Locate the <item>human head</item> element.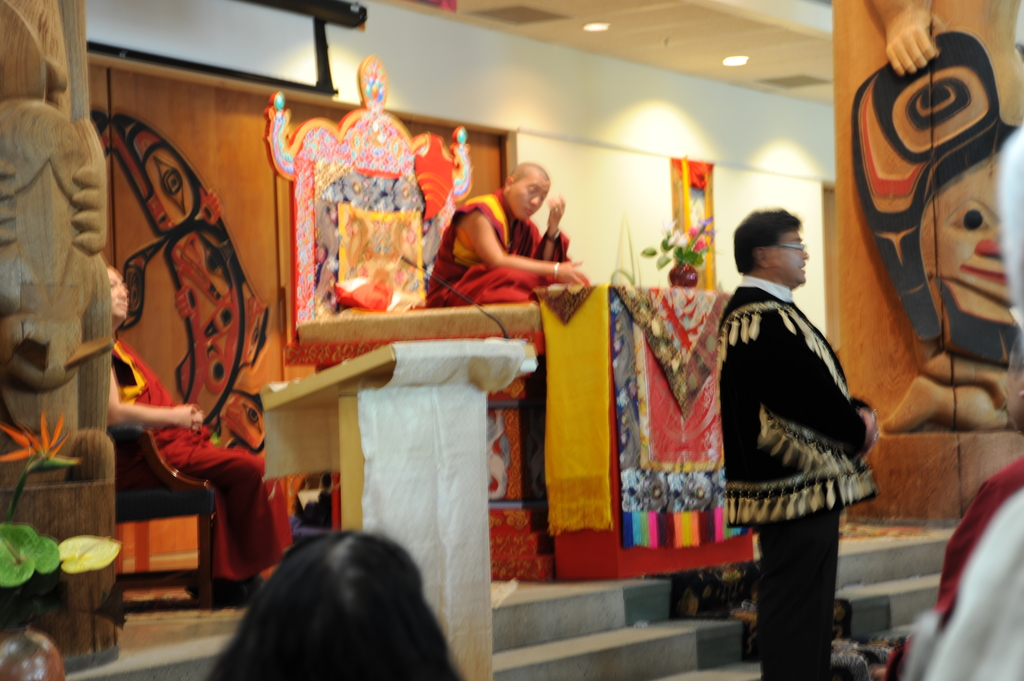
Element bbox: rect(505, 164, 549, 216).
